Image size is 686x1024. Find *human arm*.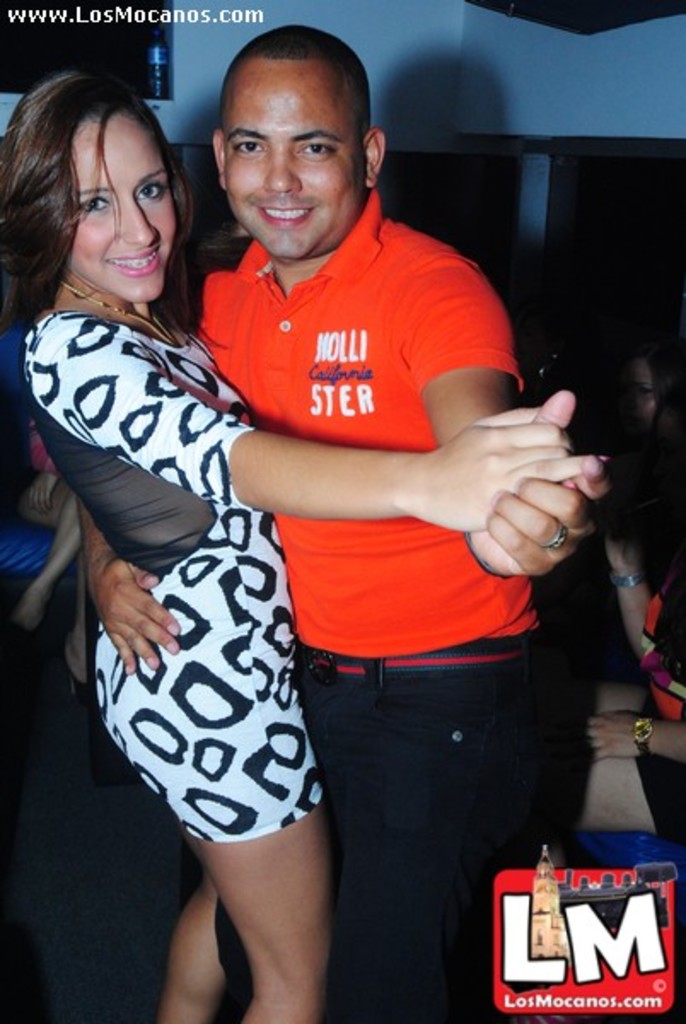
<region>60, 340, 608, 529</region>.
